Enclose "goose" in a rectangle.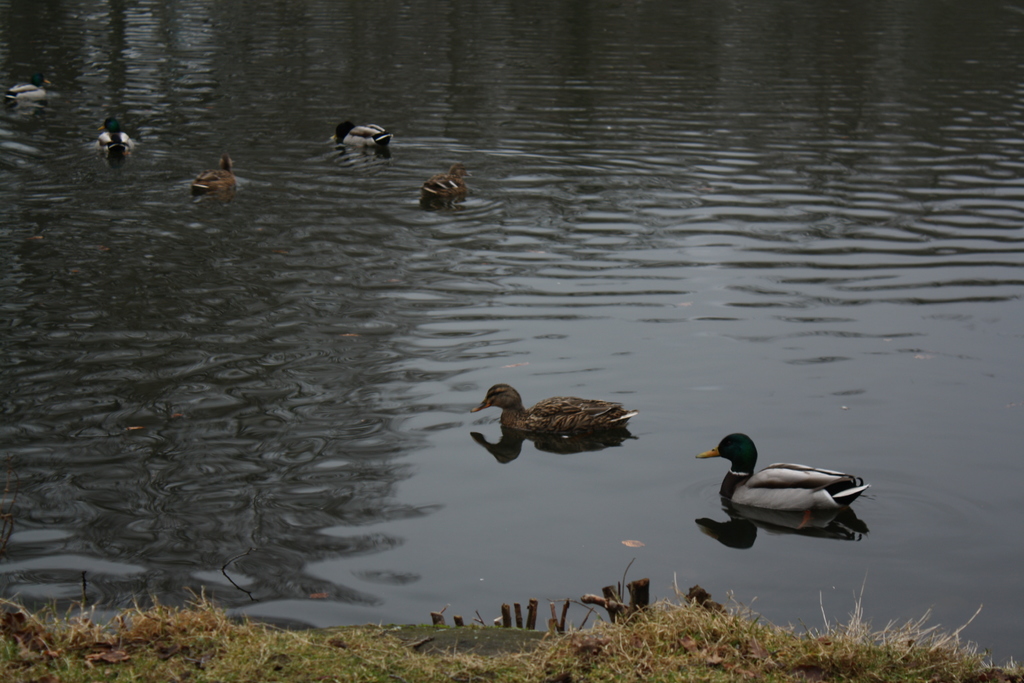
bbox=(696, 432, 872, 523).
